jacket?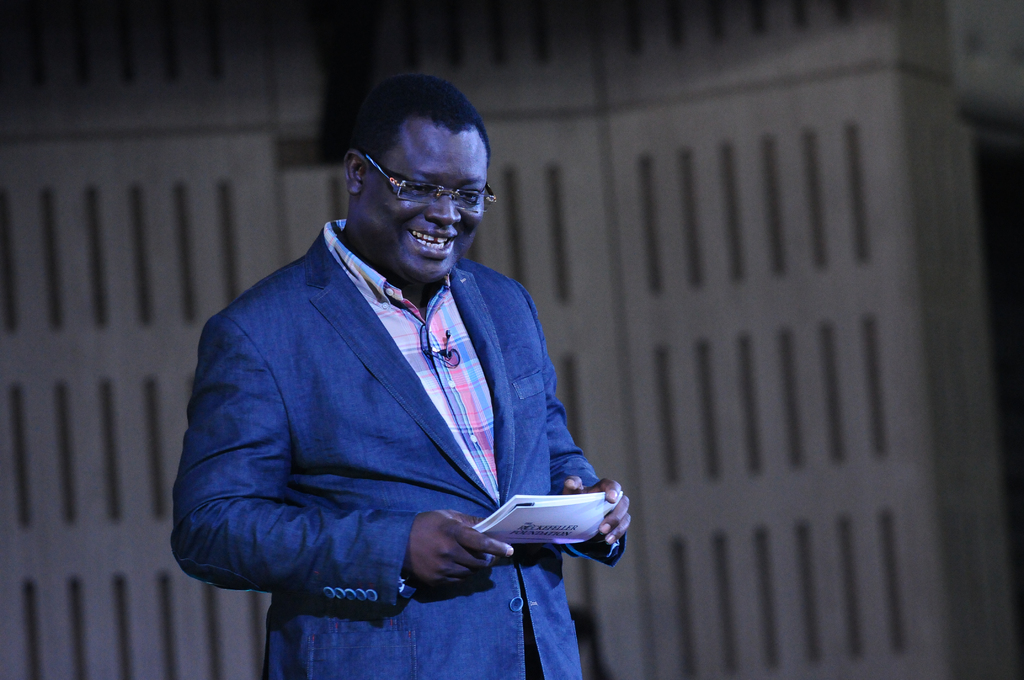
[168,229,624,679]
